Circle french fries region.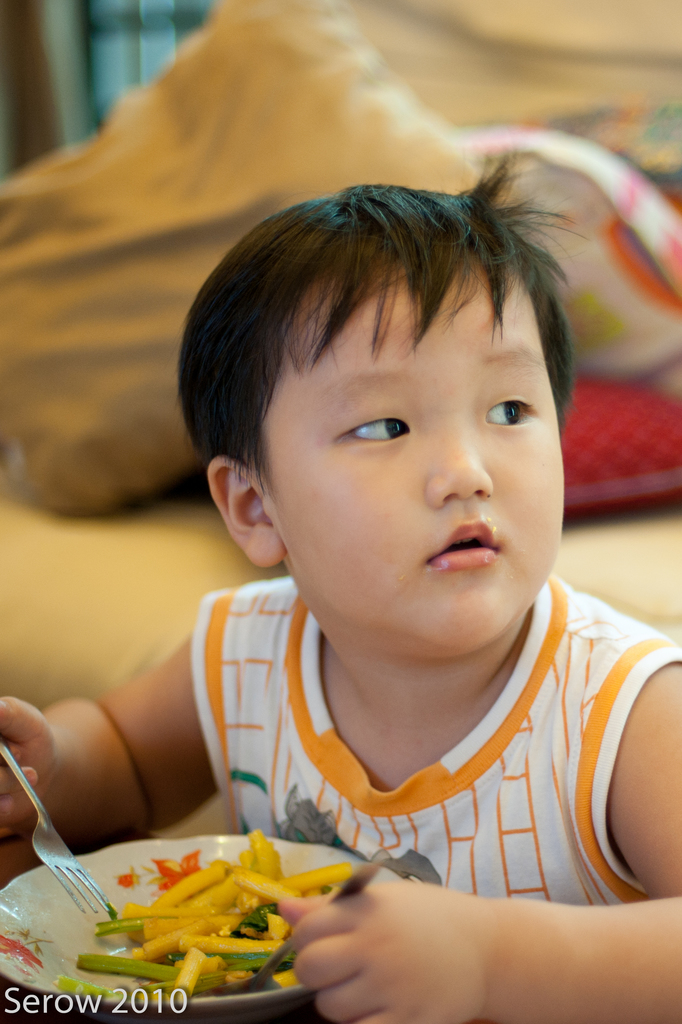
Region: detection(224, 961, 310, 998).
